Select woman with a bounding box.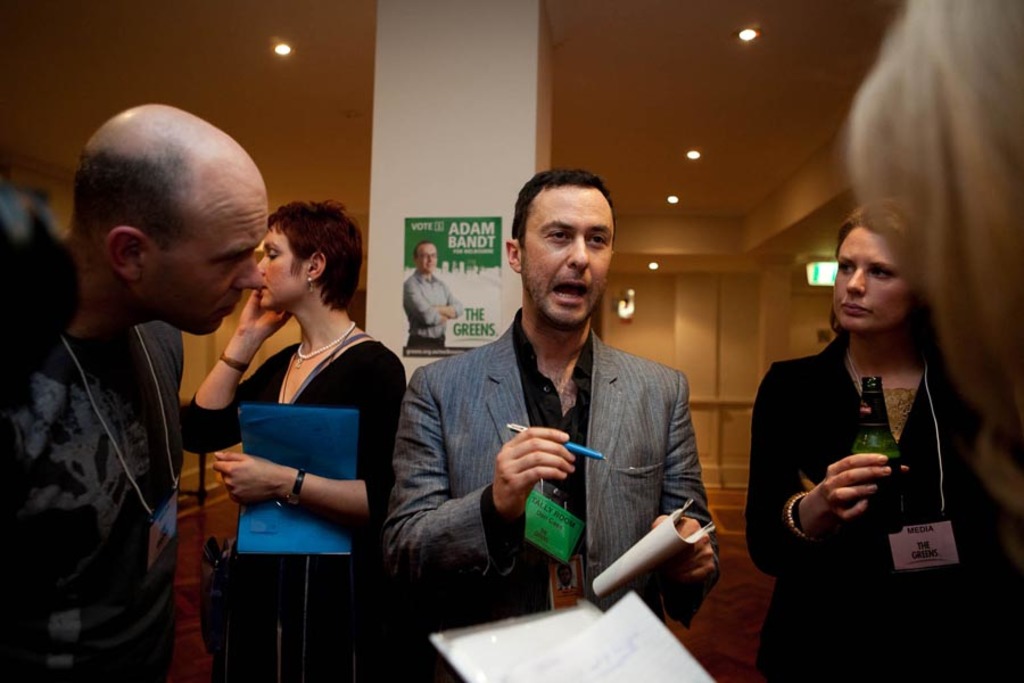
179, 196, 408, 682.
